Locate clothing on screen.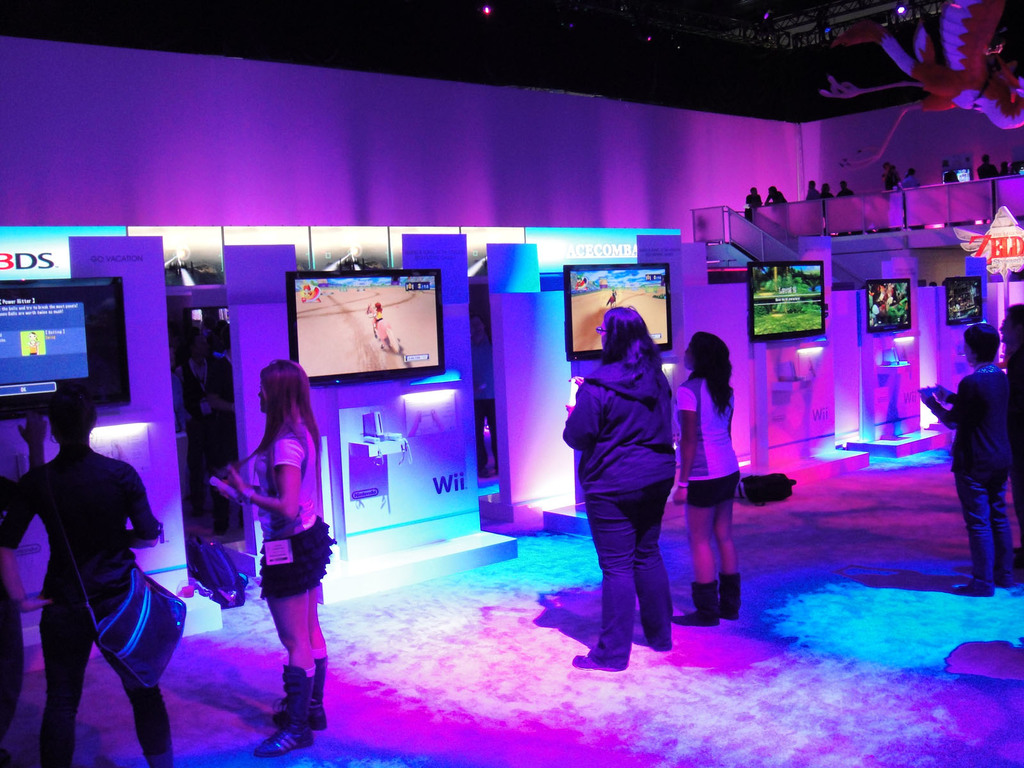
On screen at <box>1009,346,1023,561</box>.
